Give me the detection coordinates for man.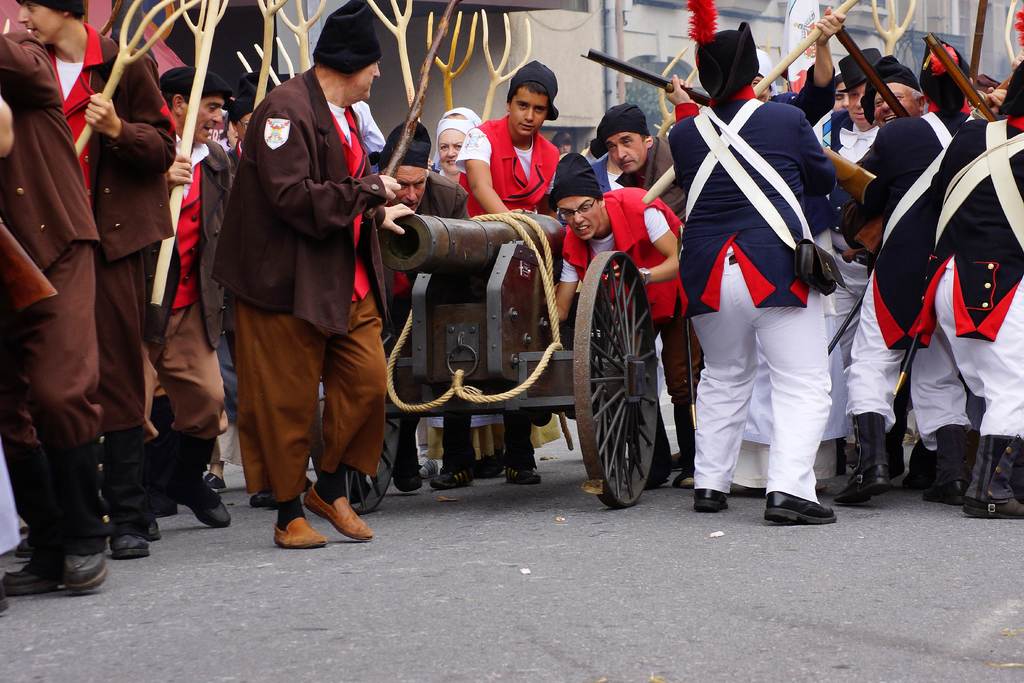
locate(445, 60, 548, 207).
